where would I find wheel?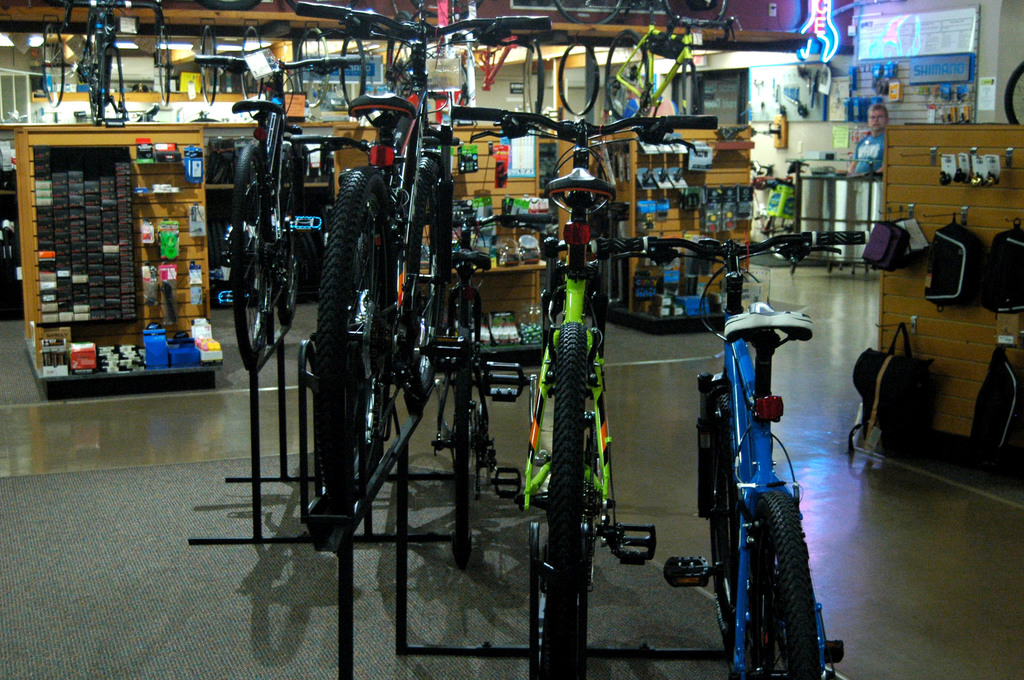
At (left=538, top=320, right=592, bottom=679).
